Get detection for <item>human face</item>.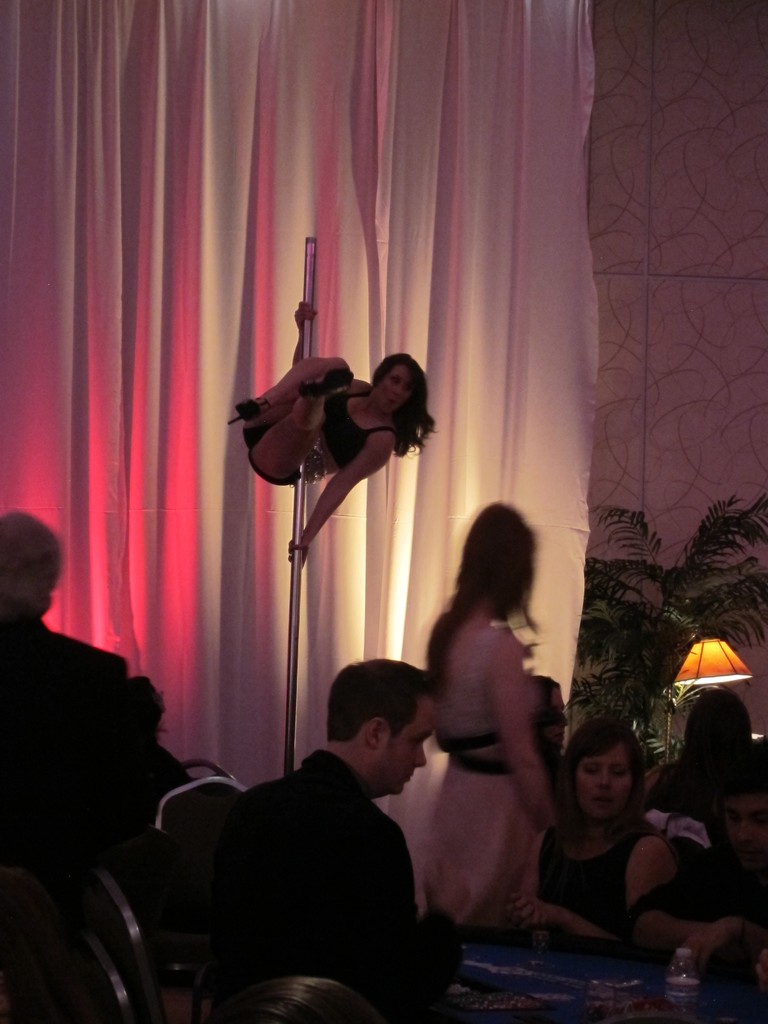
Detection: <region>568, 733, 636, 829</region>.
